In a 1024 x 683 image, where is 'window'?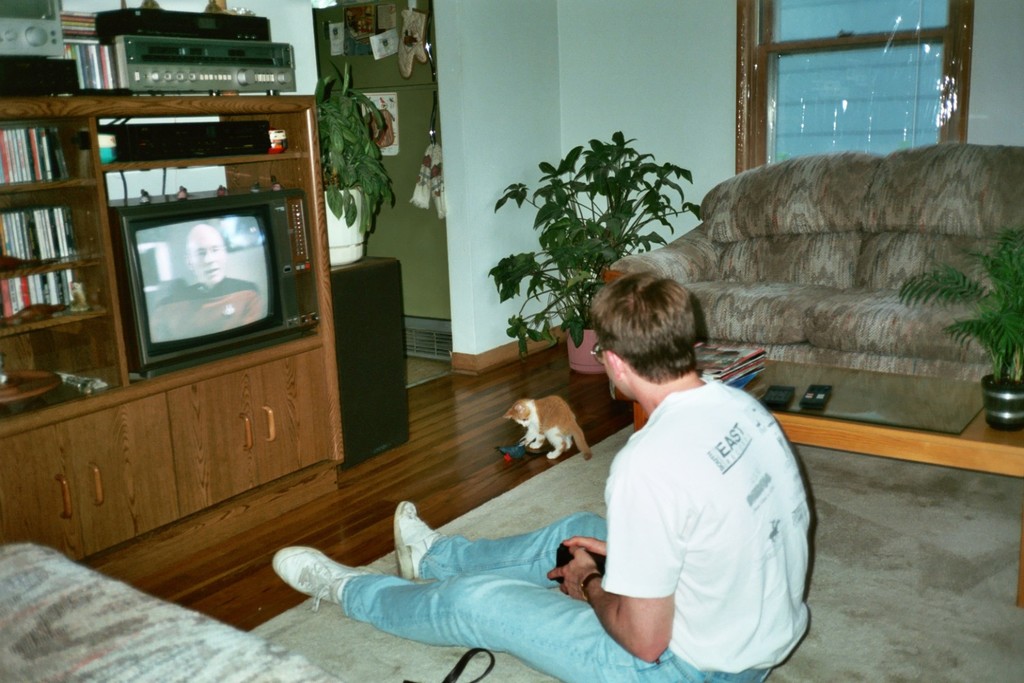
BBox(735, 0, 977, 178).
